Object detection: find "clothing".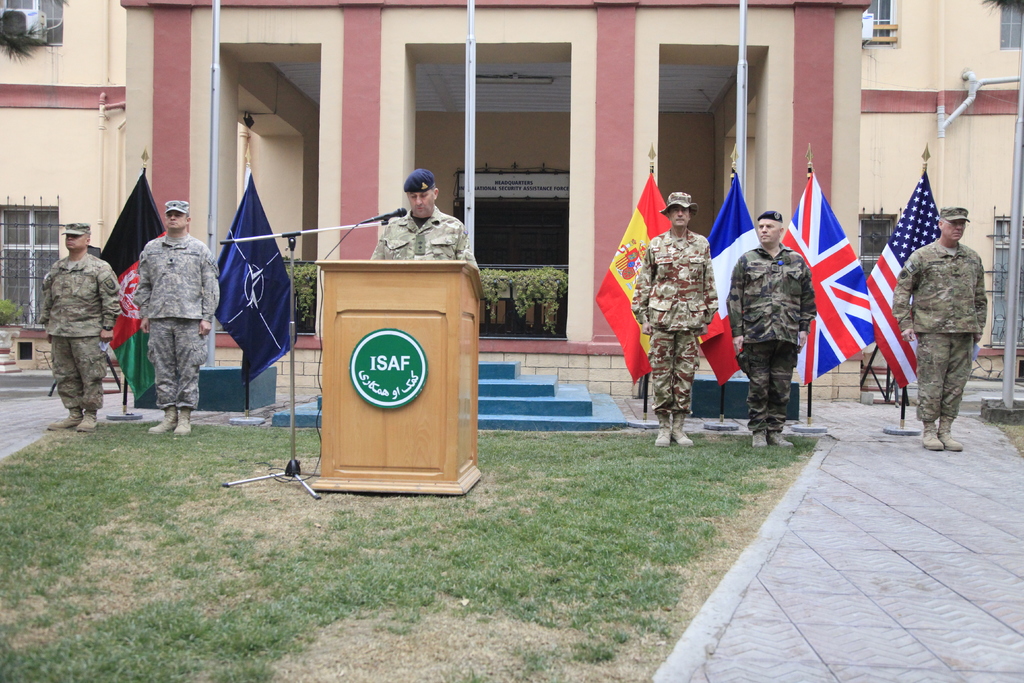
select_region(369, 208, 479, 274).
